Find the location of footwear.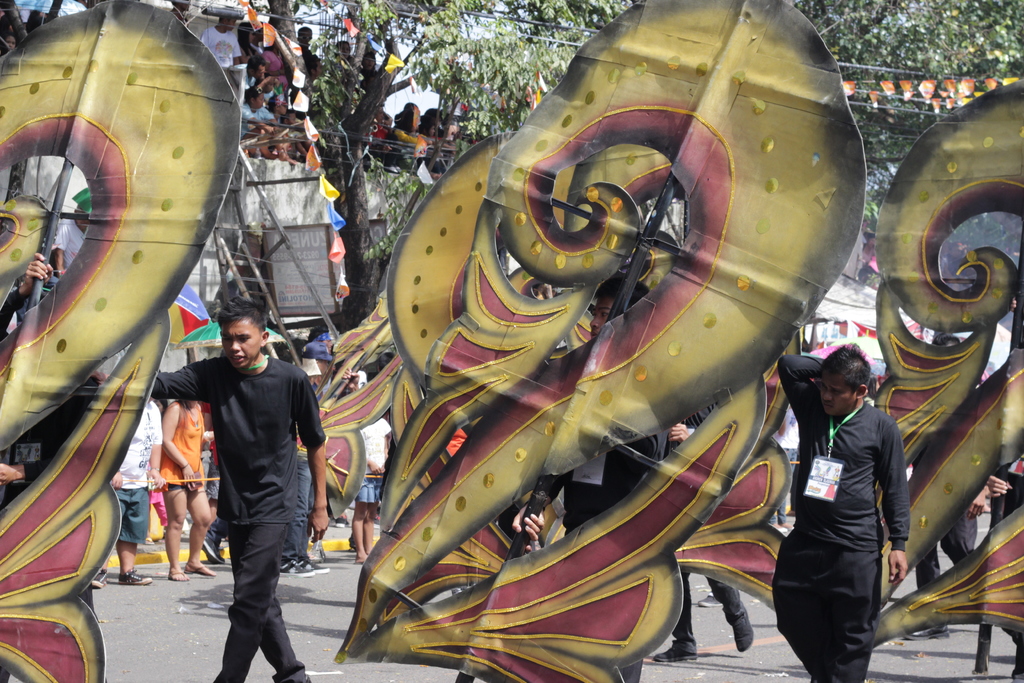
Location: region(280, 557, 313, 576).
